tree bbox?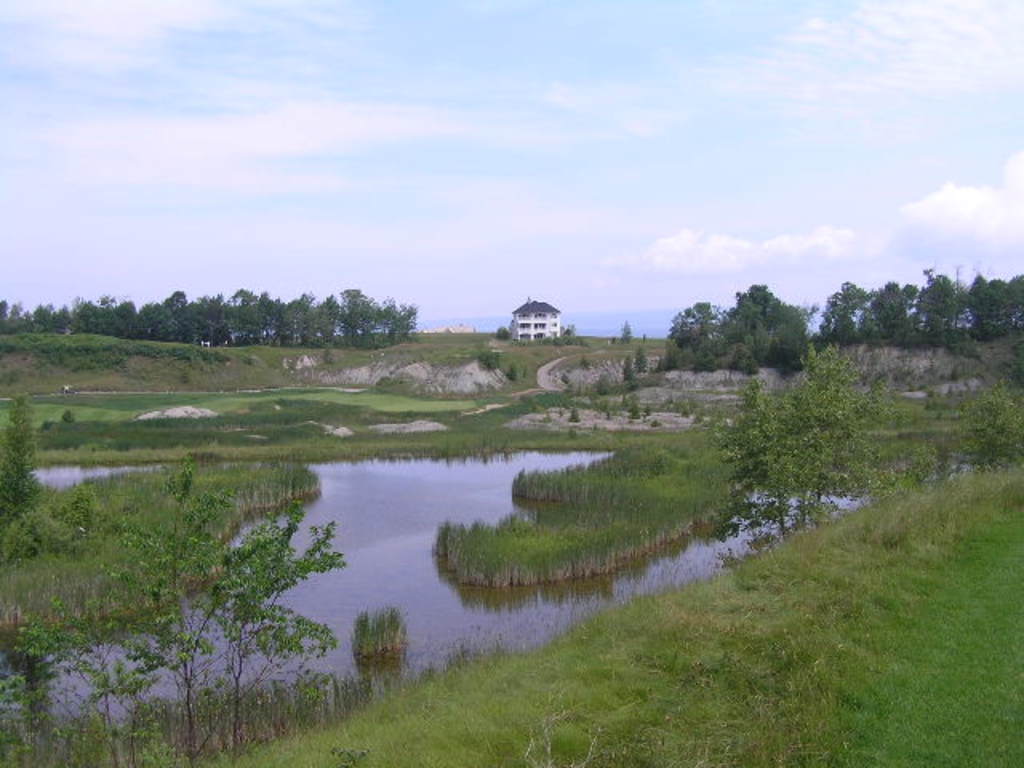
bbox(960, 379, 1022, 458)
